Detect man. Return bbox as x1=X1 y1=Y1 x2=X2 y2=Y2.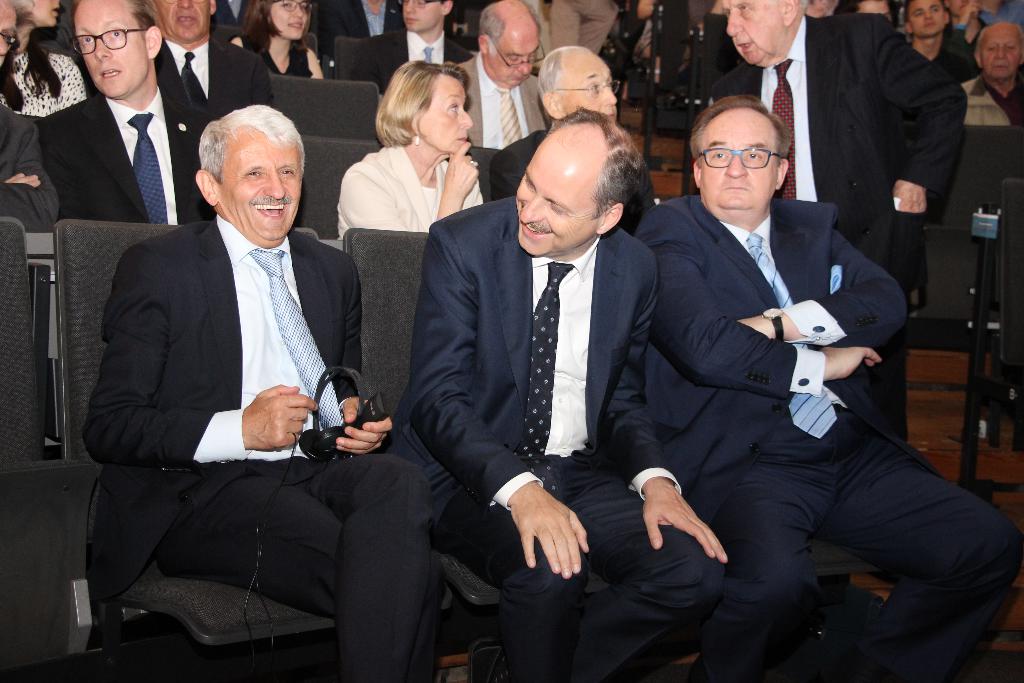
x1=624 y1=90 x2=1023 y2=682.
